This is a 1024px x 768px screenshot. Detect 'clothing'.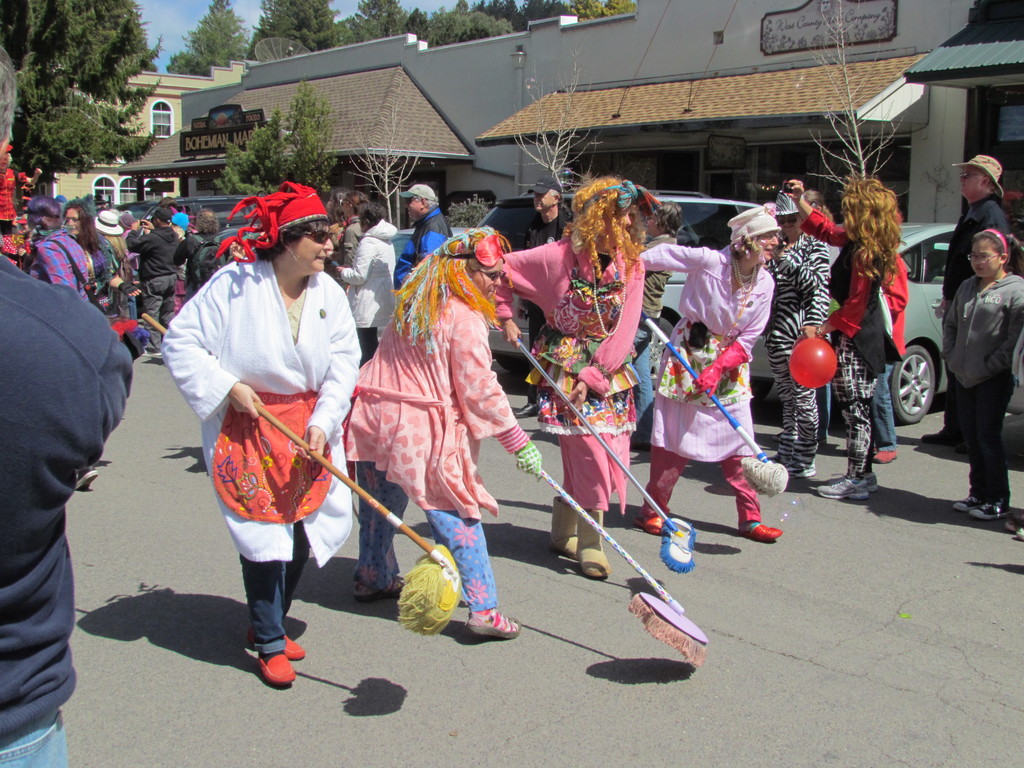
pyautogui.locateOnScreen(796, 197, 918, 490).
